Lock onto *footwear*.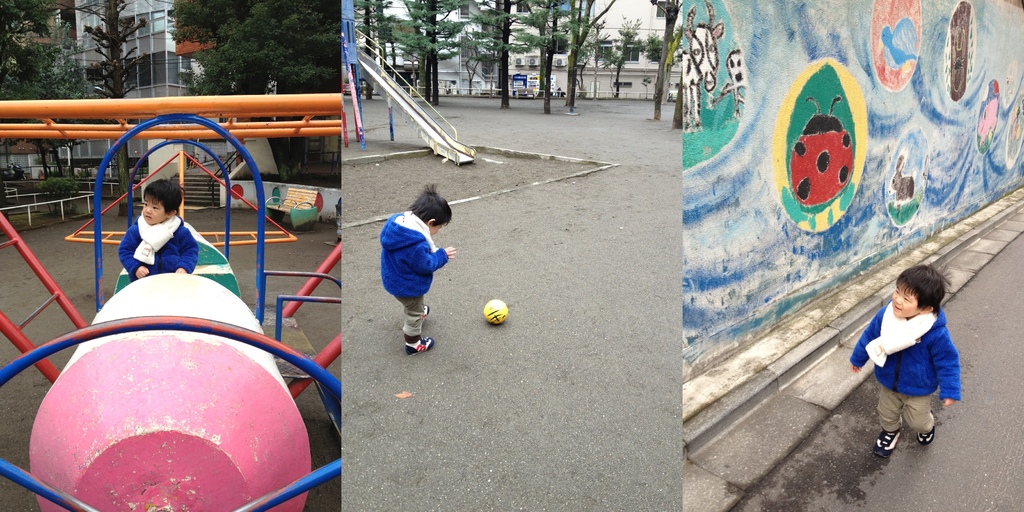
Locked: x1=871, y1=429, x2=903, y2=458.
